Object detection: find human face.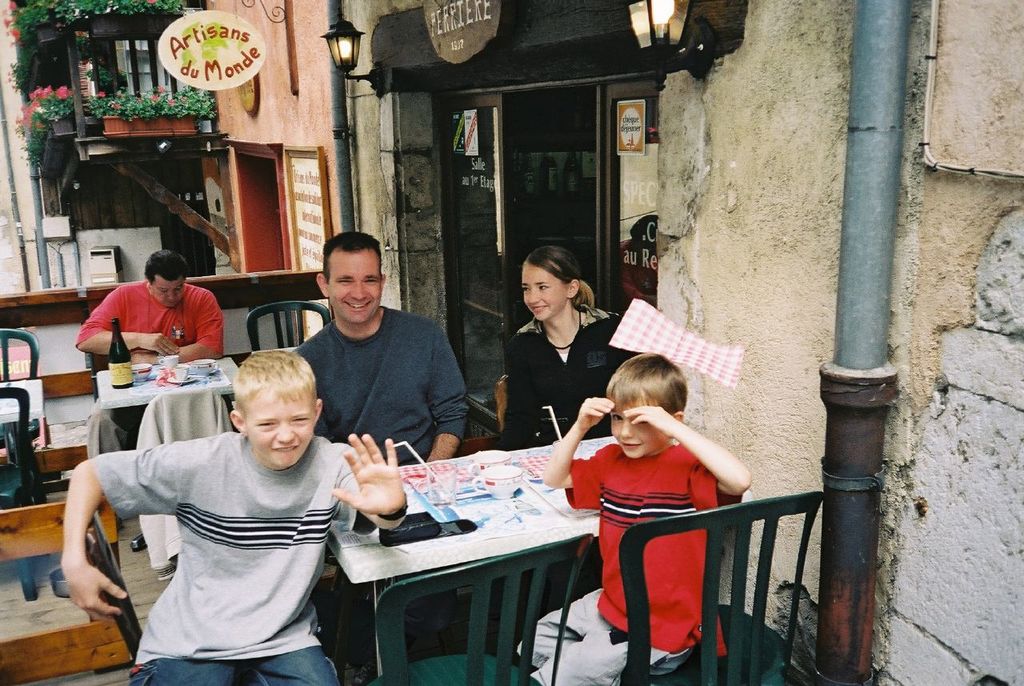
Rect(242, 385, 313, 467).
